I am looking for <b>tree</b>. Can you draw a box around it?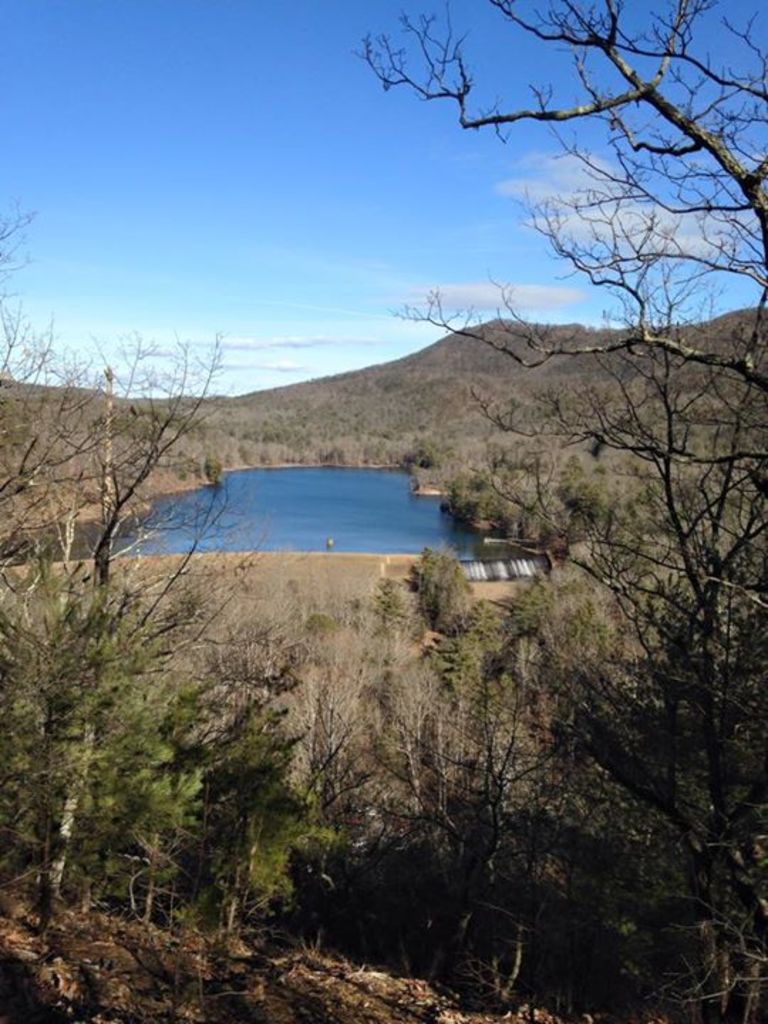
Sure, the bounding box is left=476, top=287, right=767, bottom=886.
